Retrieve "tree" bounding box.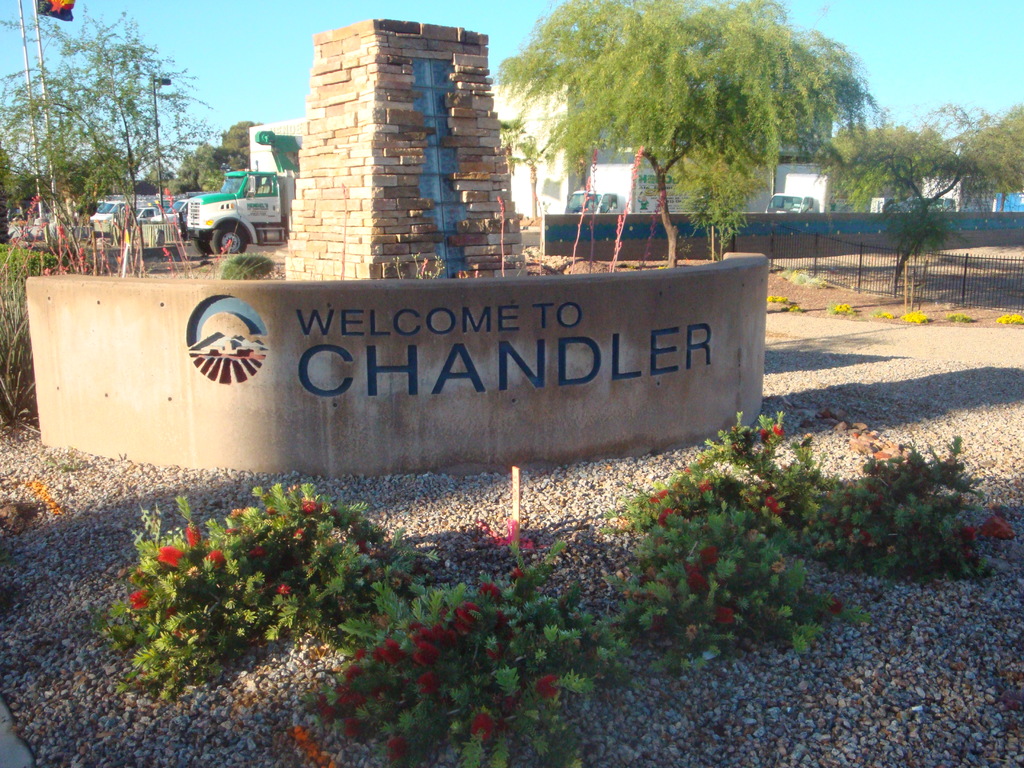
Bounding box: <region>493, 0, 881, 249</region>.
